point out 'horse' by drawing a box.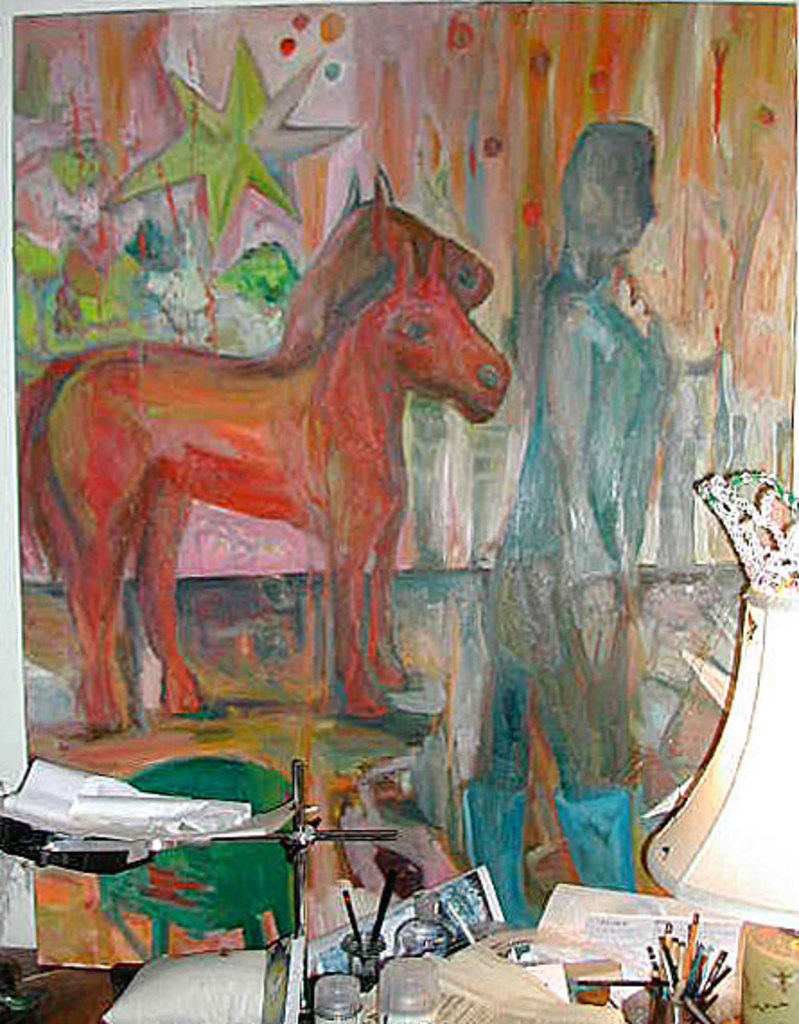
left=0, top=162, right=499, bottom=711.
